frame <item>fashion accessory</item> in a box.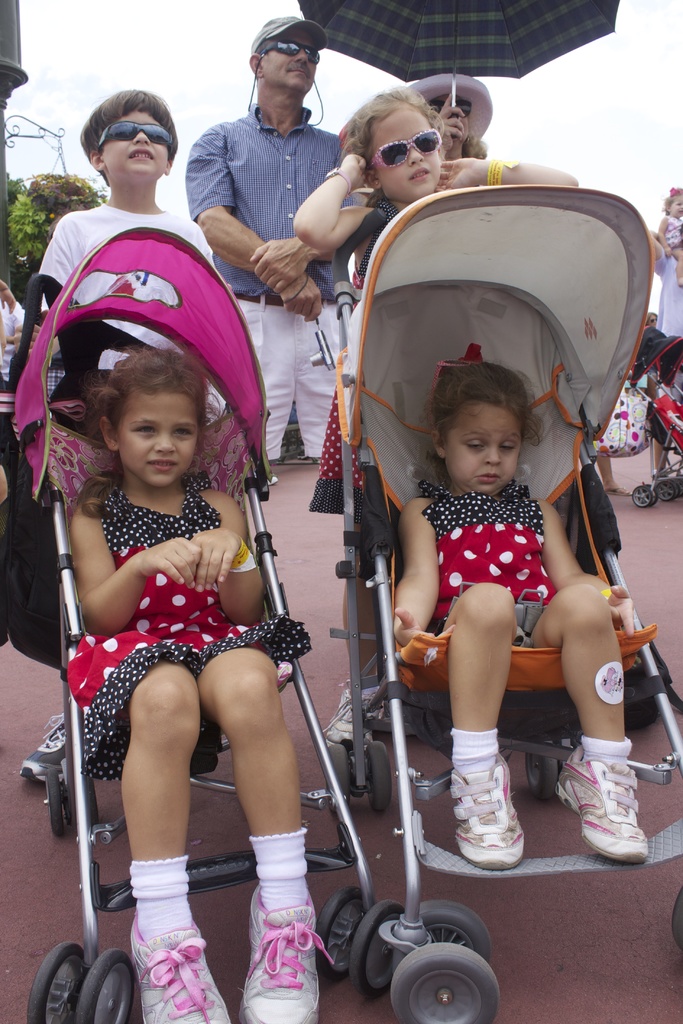
detection(324, 165, 372, 198).
